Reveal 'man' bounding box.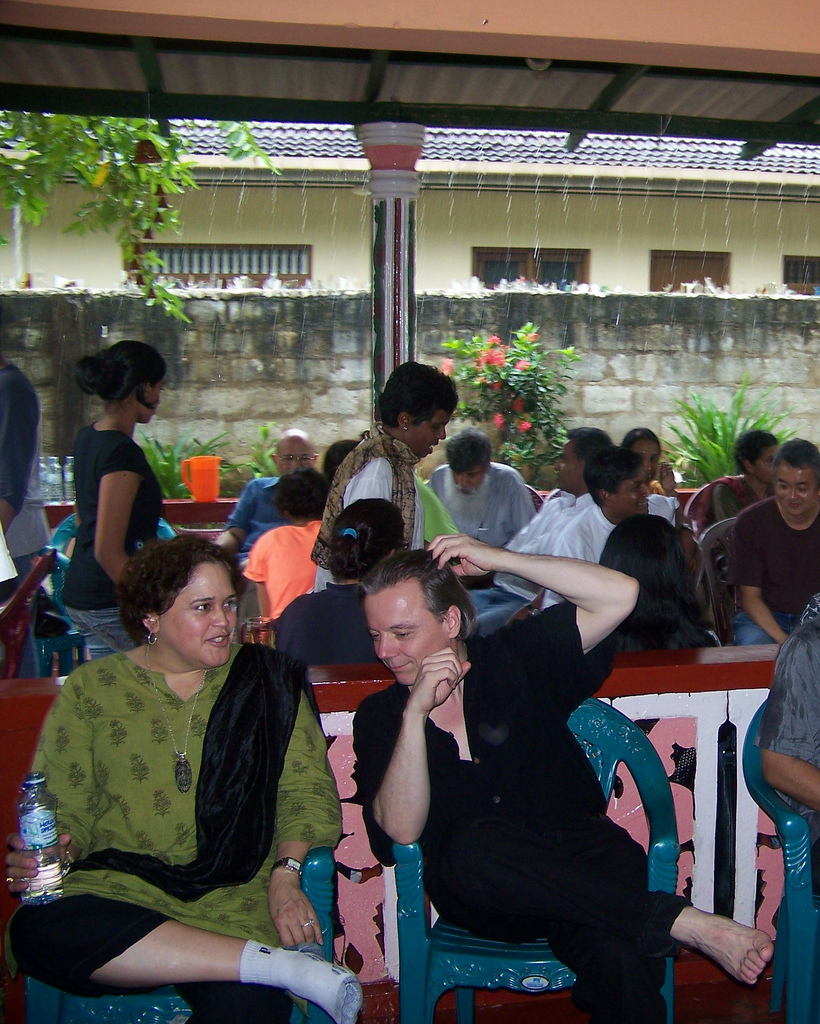
Revealed: Rect(473, 416, 625, 636).
